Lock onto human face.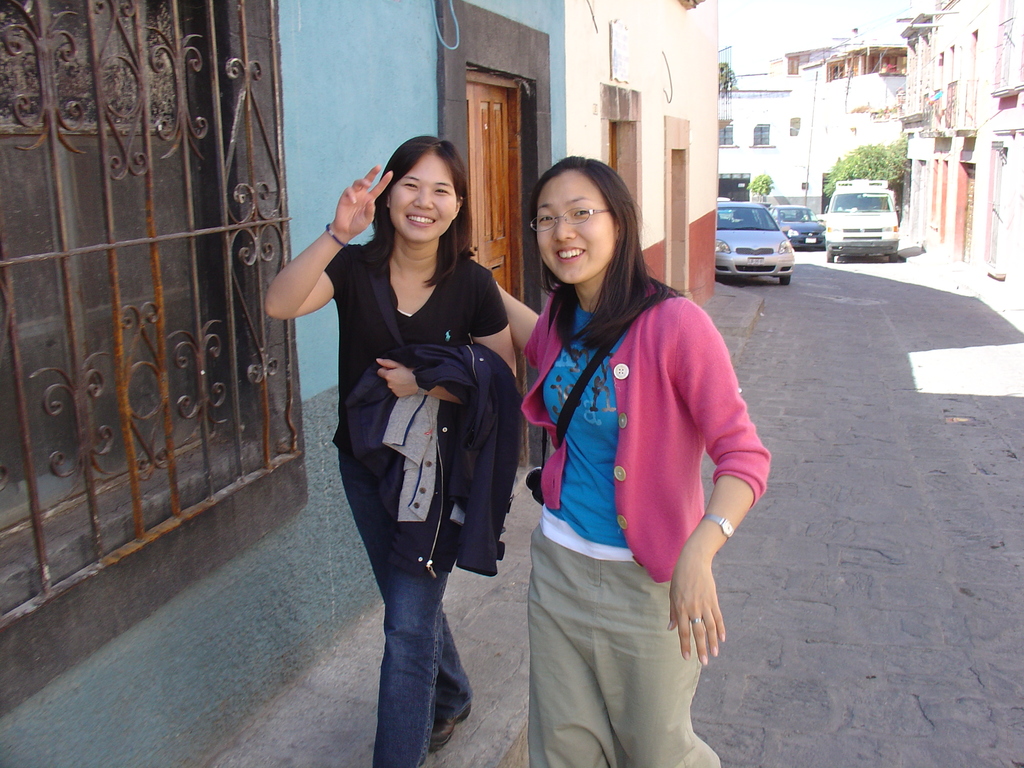
Locked: BBox(536, 172, 614, 280).
